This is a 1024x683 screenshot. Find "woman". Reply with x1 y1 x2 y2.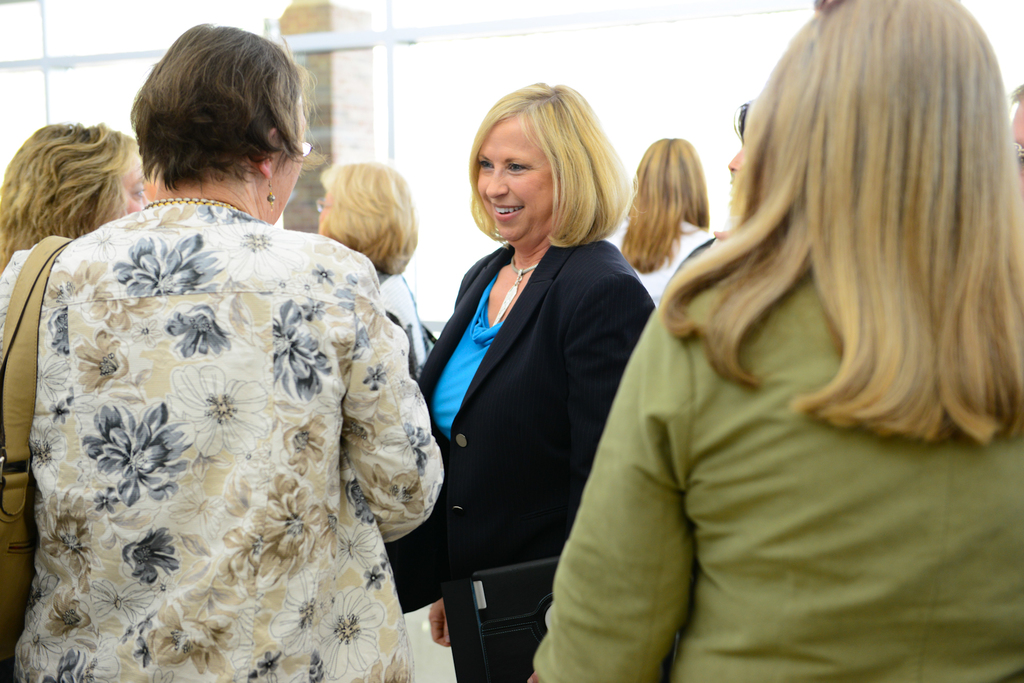
314 157 435 369.
